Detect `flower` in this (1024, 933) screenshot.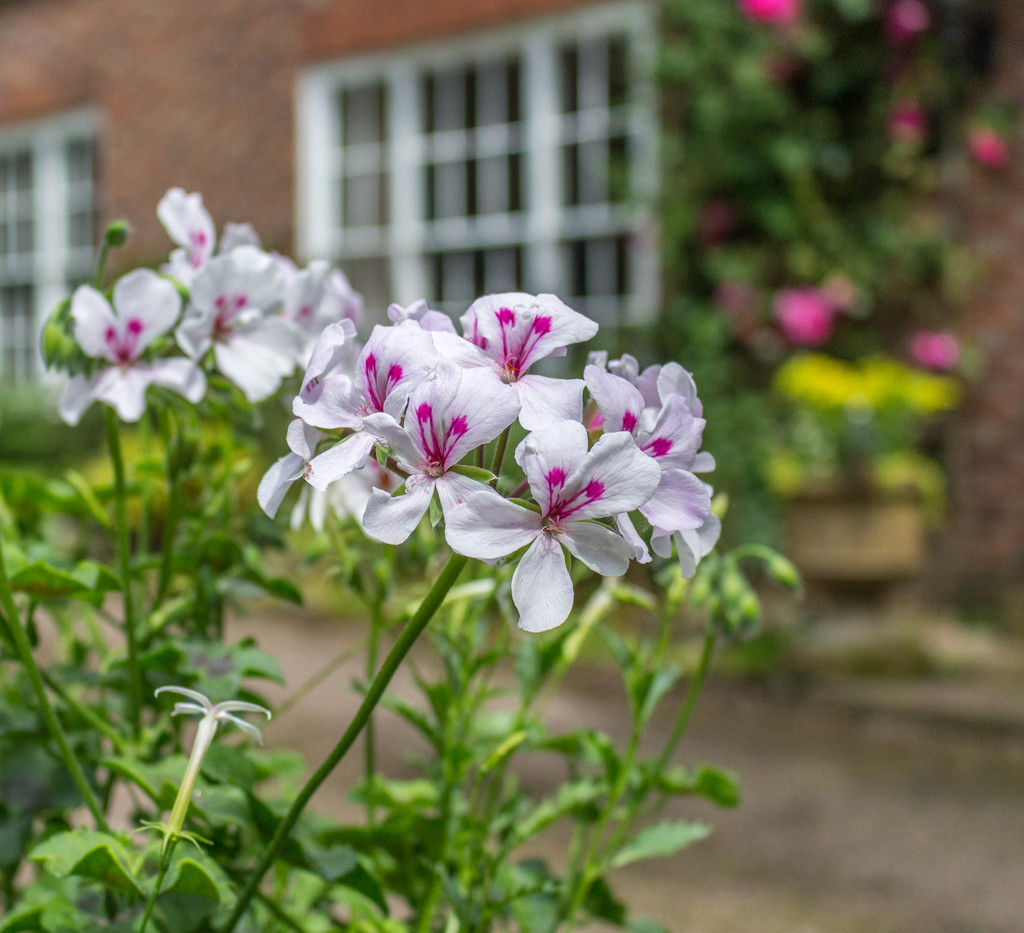
Detection: [x1=969, y1=118, x2=1010, y2=168].
